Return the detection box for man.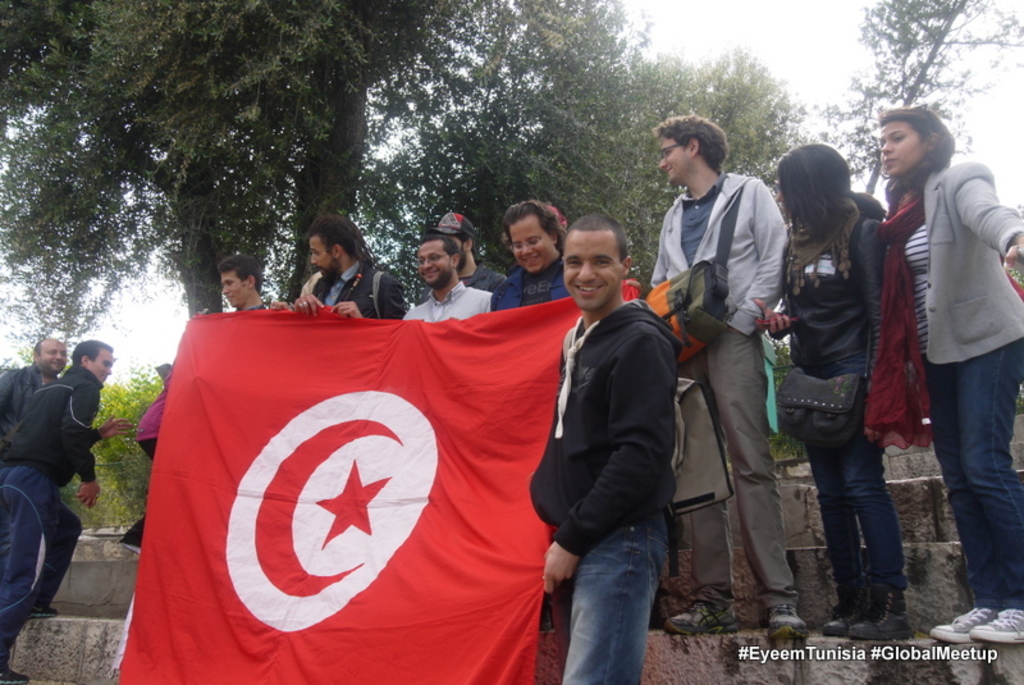
[535, 213, 685, 684].
